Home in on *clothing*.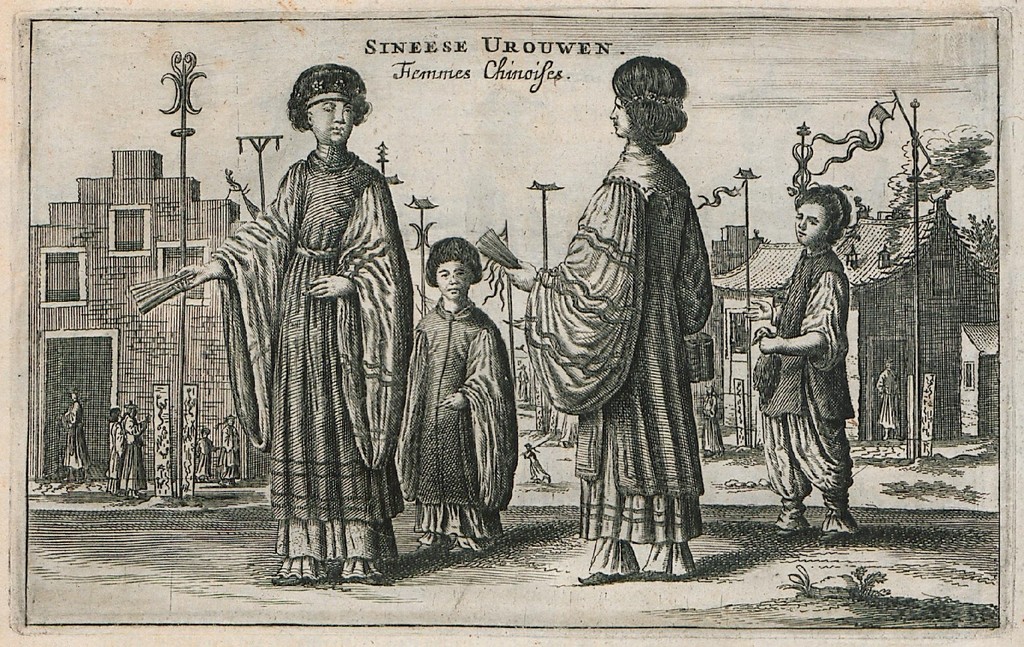
Homed in at select_region(703, 394, 724, 452).
